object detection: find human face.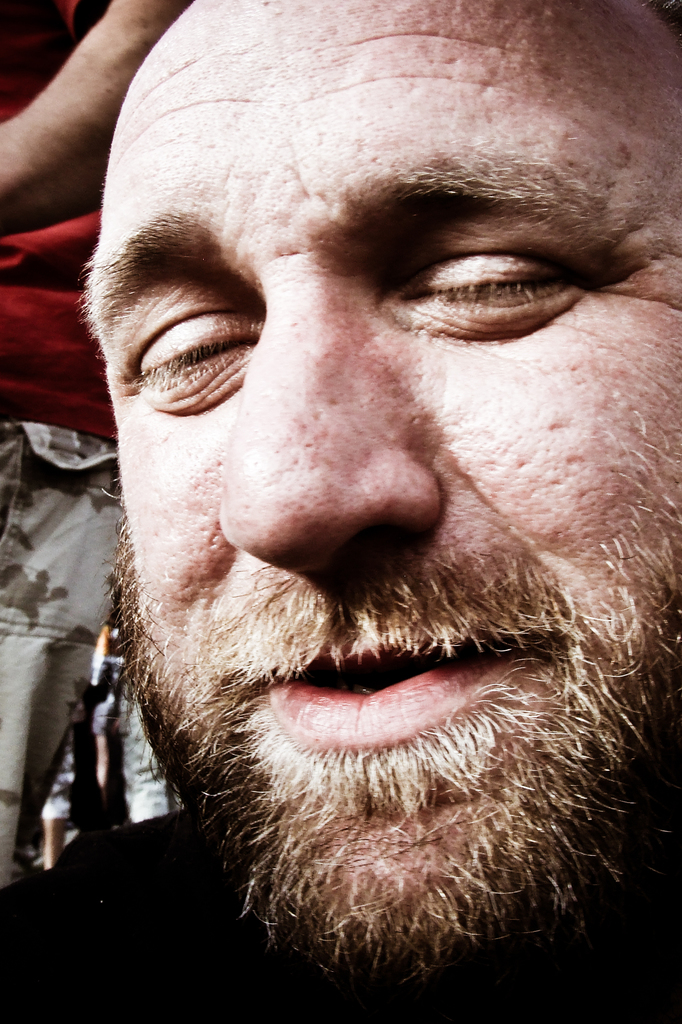
70 0 681 946.
